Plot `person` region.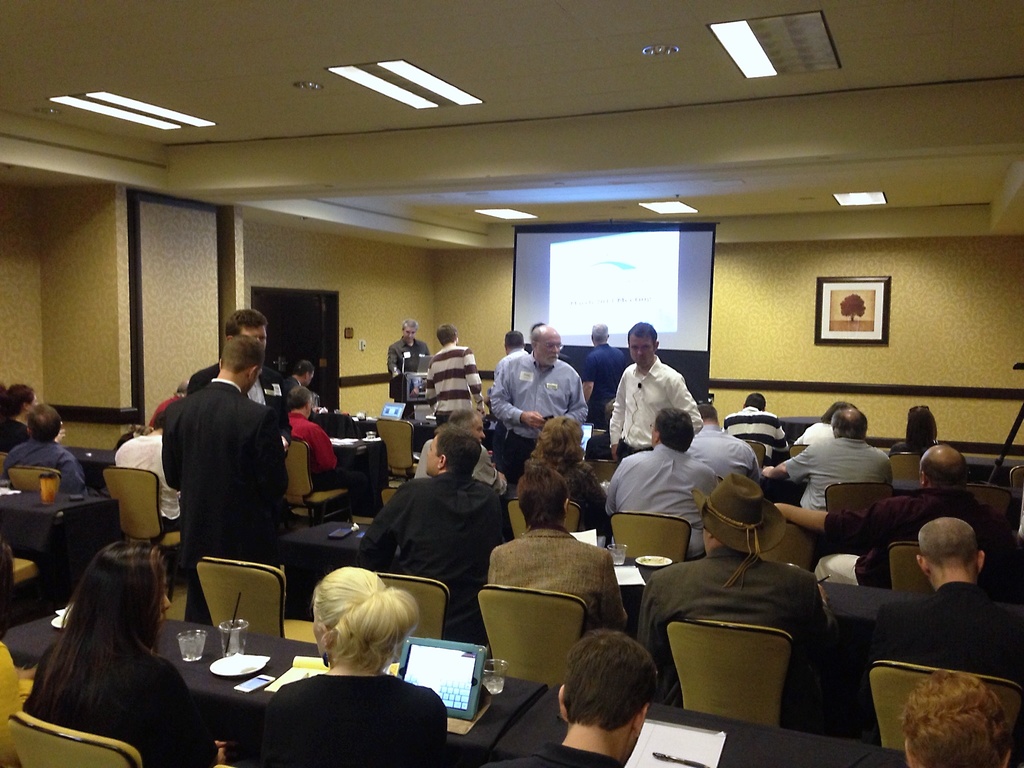
Plotted at x1=236, y1=563, x2=452, y2=762.
